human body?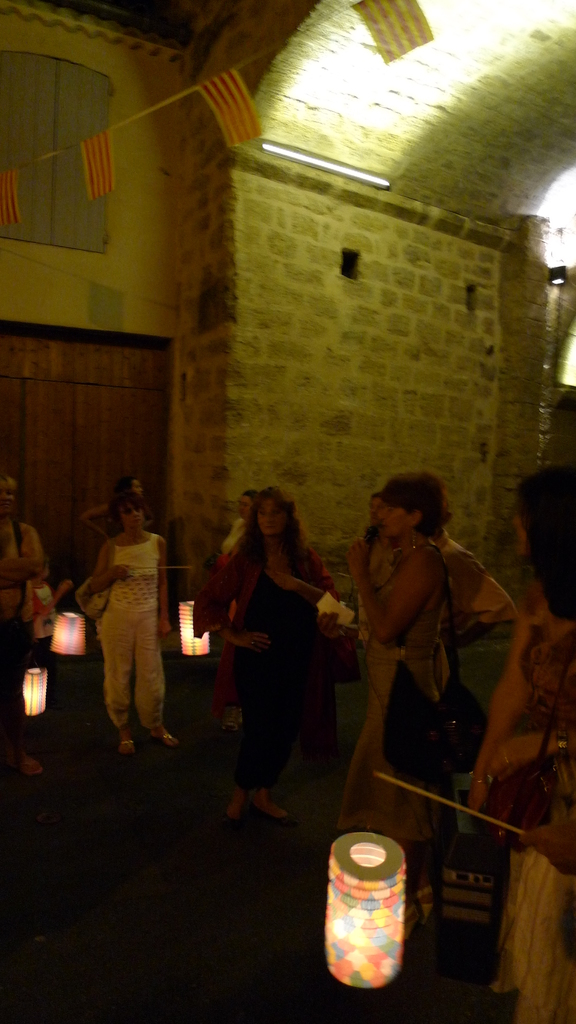
465/465/575/1023
